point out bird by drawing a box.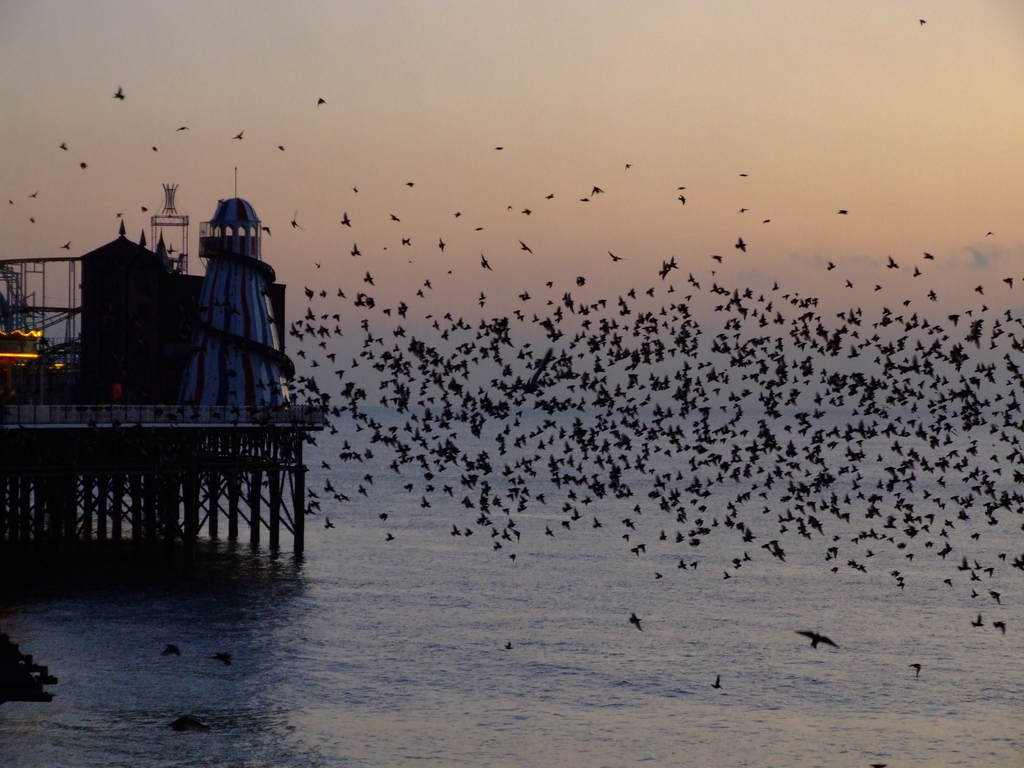
box=[112, 85, 123, 103].
